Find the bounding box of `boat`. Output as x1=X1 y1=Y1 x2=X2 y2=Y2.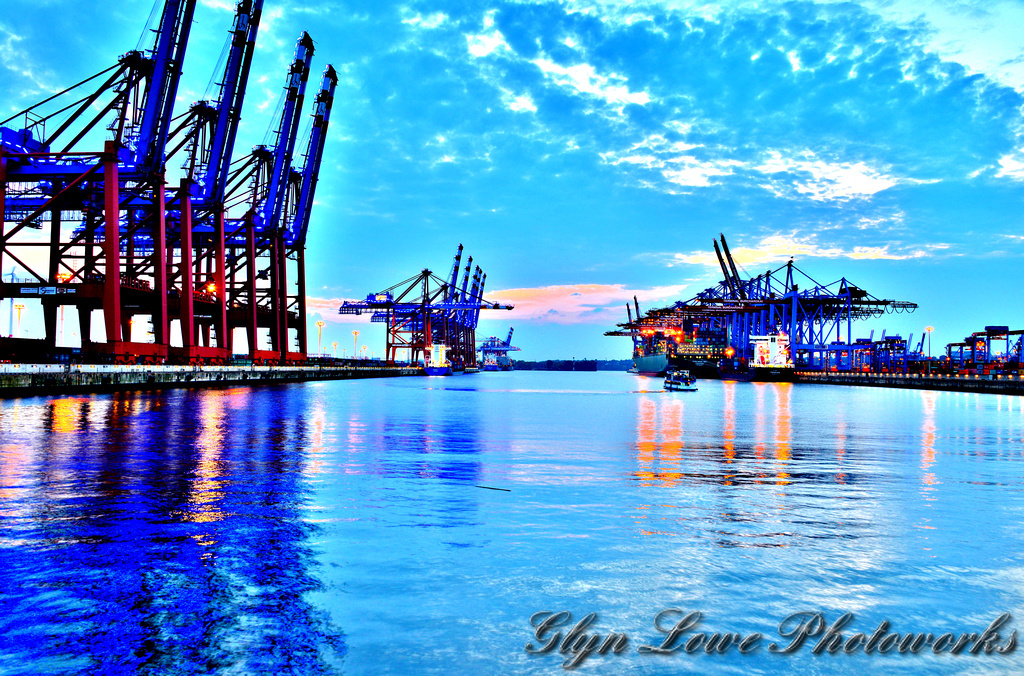
x1=662 y1=369 x2=702 y2=395.
